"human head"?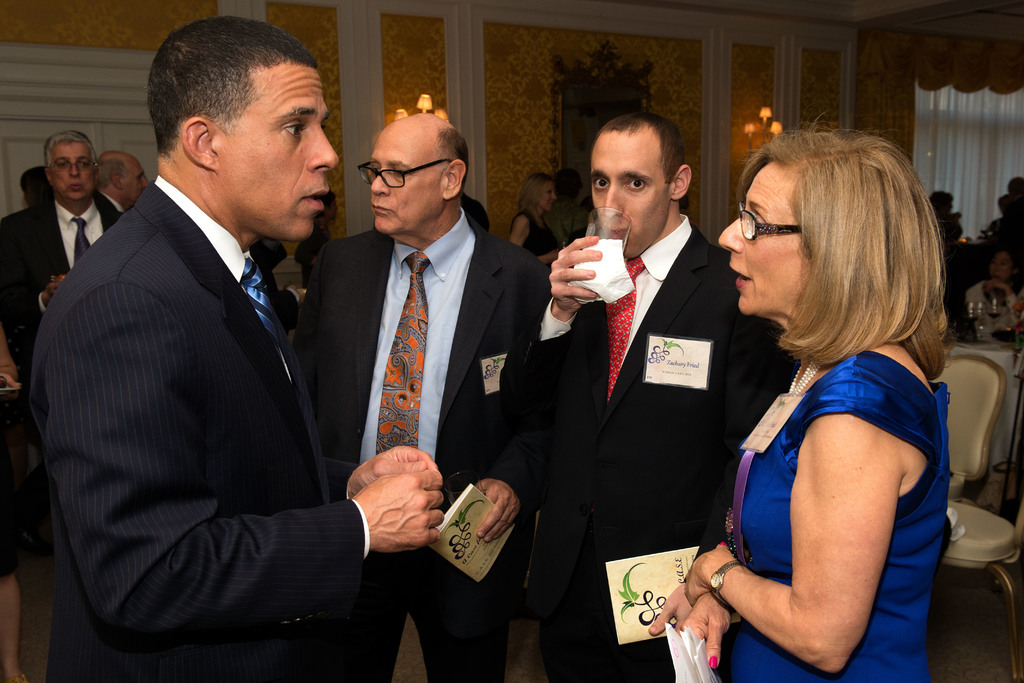
select_region(95, 151, 150, 208)
